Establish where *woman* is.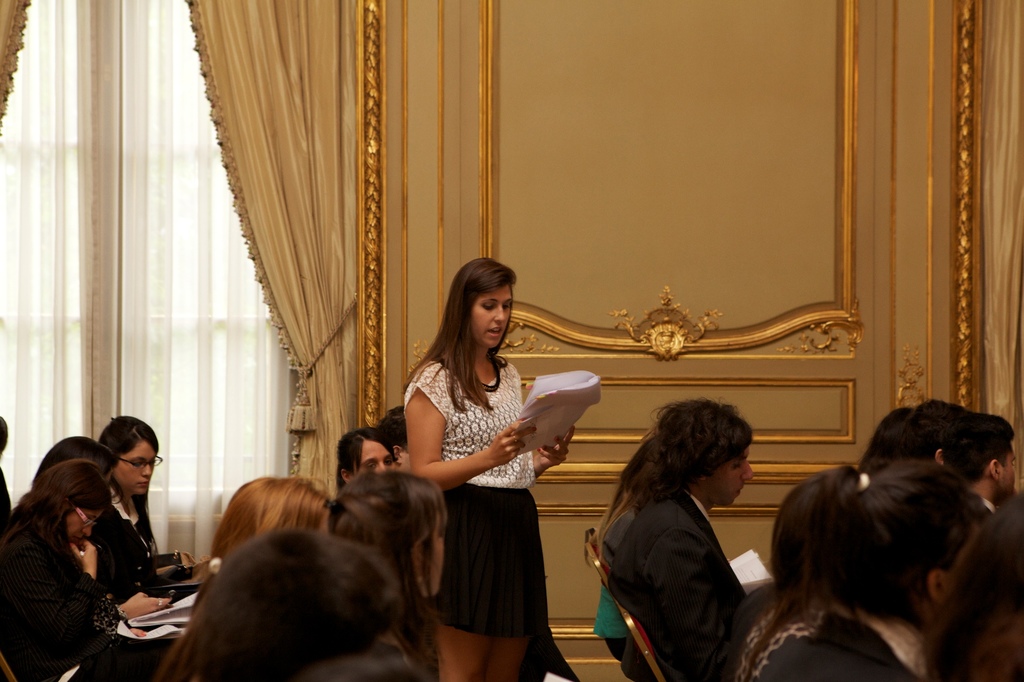
Established at [593, 436, 655, 665].
